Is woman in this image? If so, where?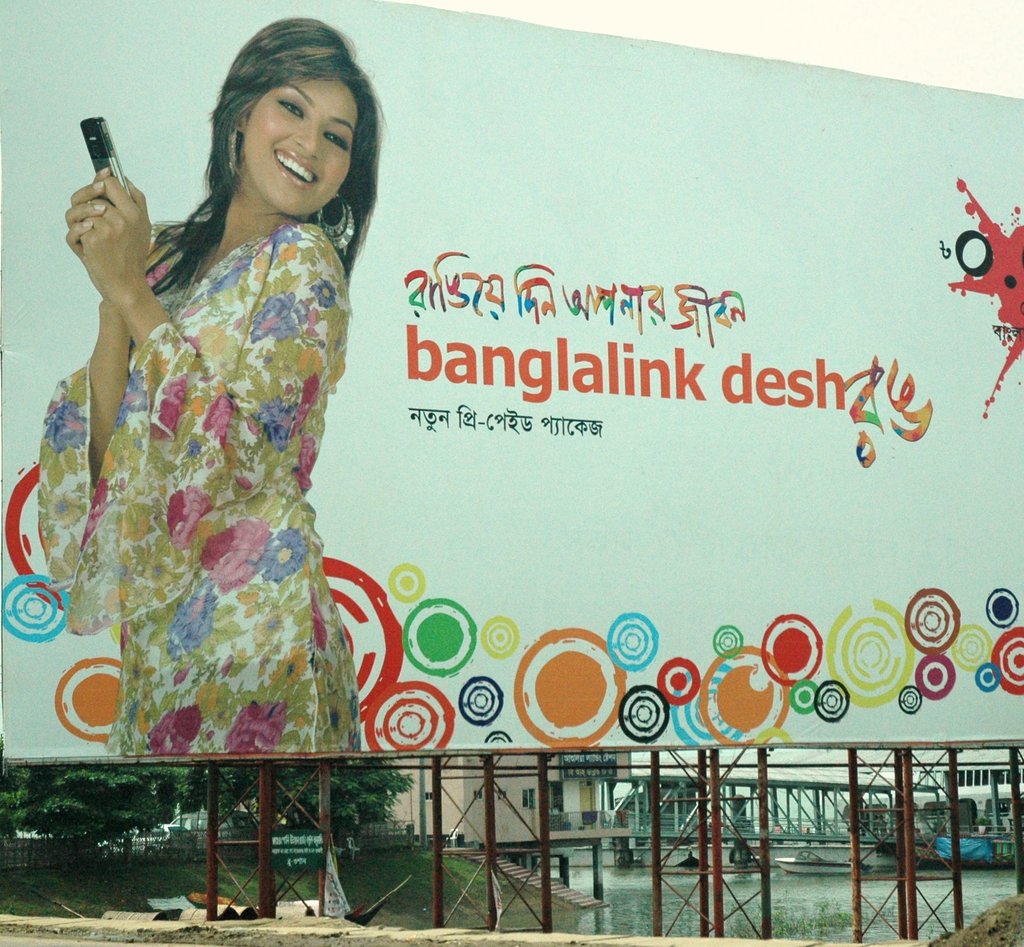
Yes, at (34,13,397,800).
